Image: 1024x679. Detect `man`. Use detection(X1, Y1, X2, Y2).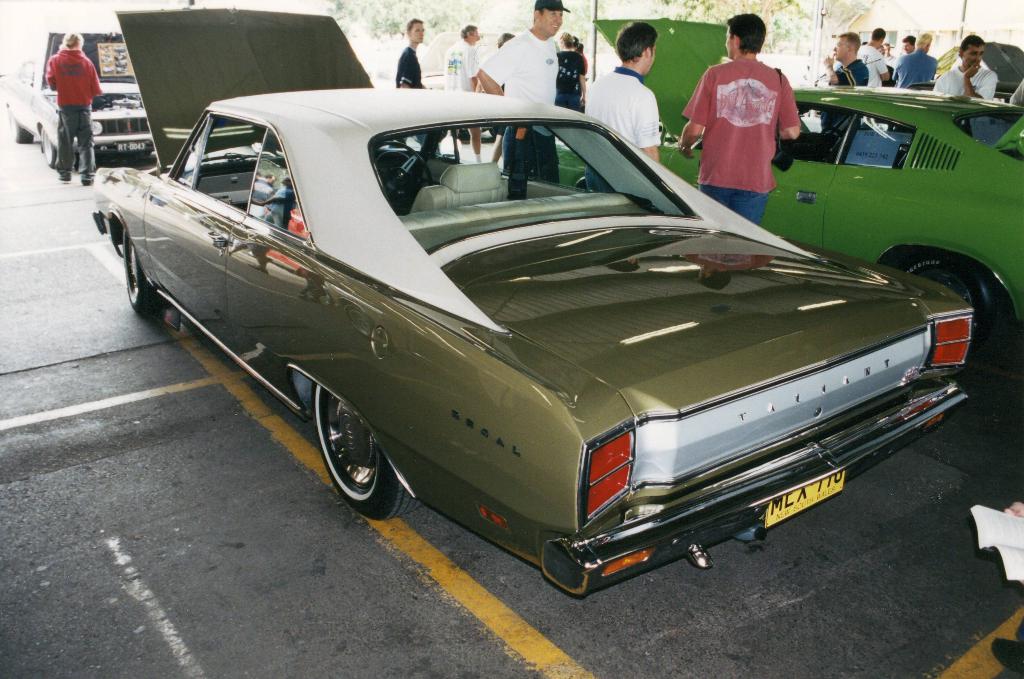
detection(35, 25, 106, 178).
